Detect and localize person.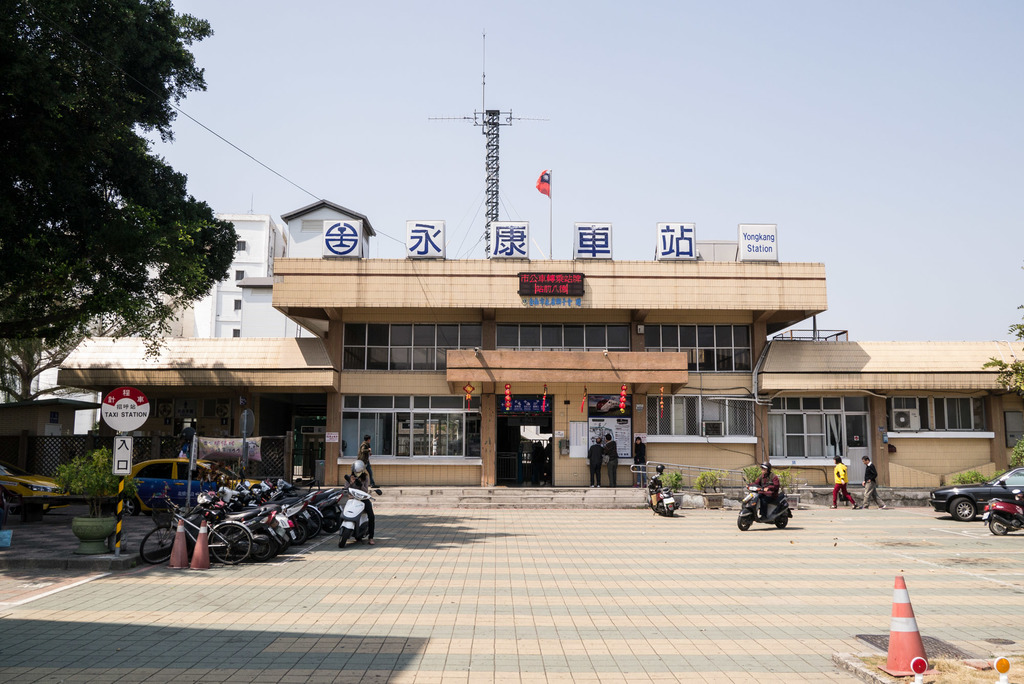
Localized at locate(830, 457, 859, 509).
